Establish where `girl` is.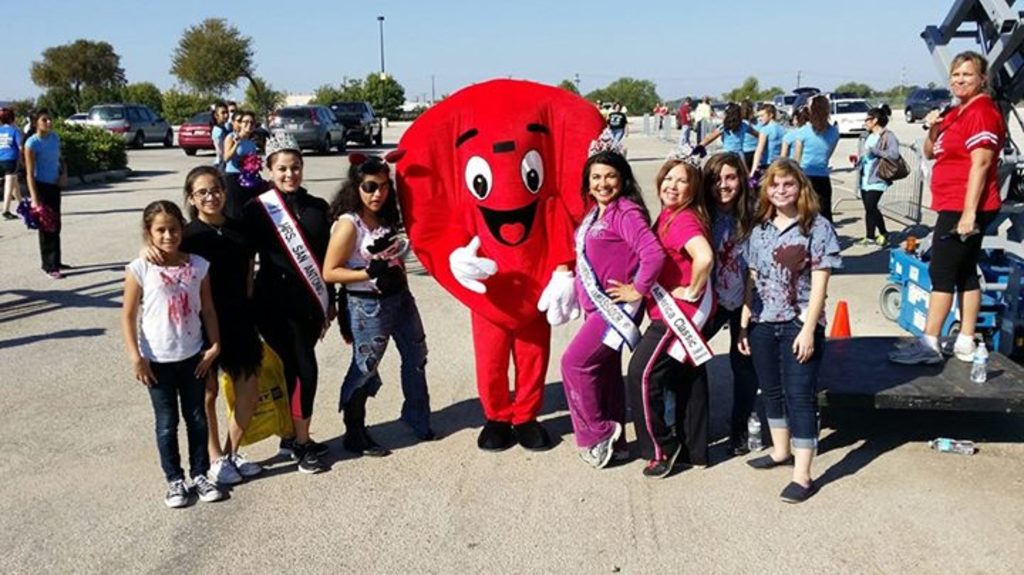
Established at (176, 165, 263, 481).
